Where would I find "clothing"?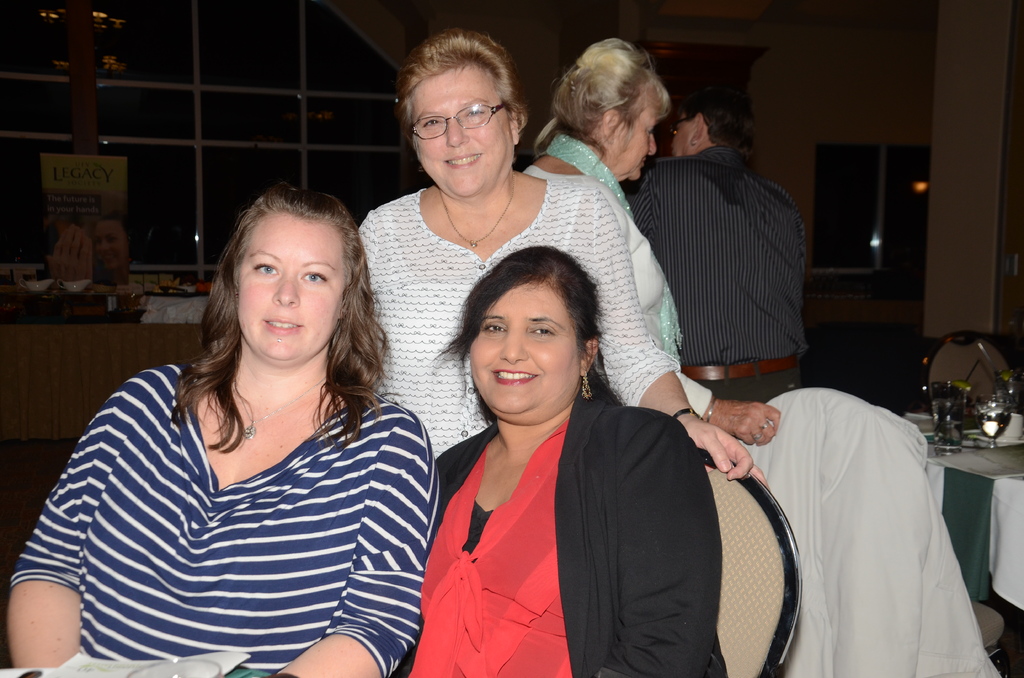
At (left=736, top=386, right=1006, bottom=677).
